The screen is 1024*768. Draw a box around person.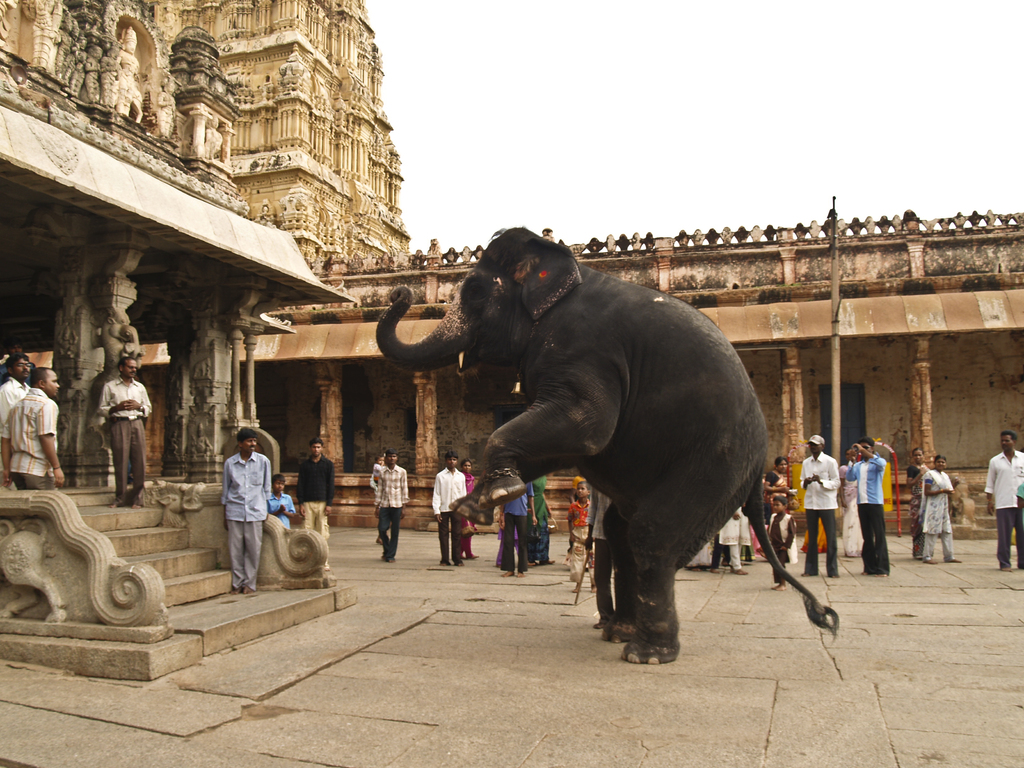
bbox=[210, 412, 278, 614].
